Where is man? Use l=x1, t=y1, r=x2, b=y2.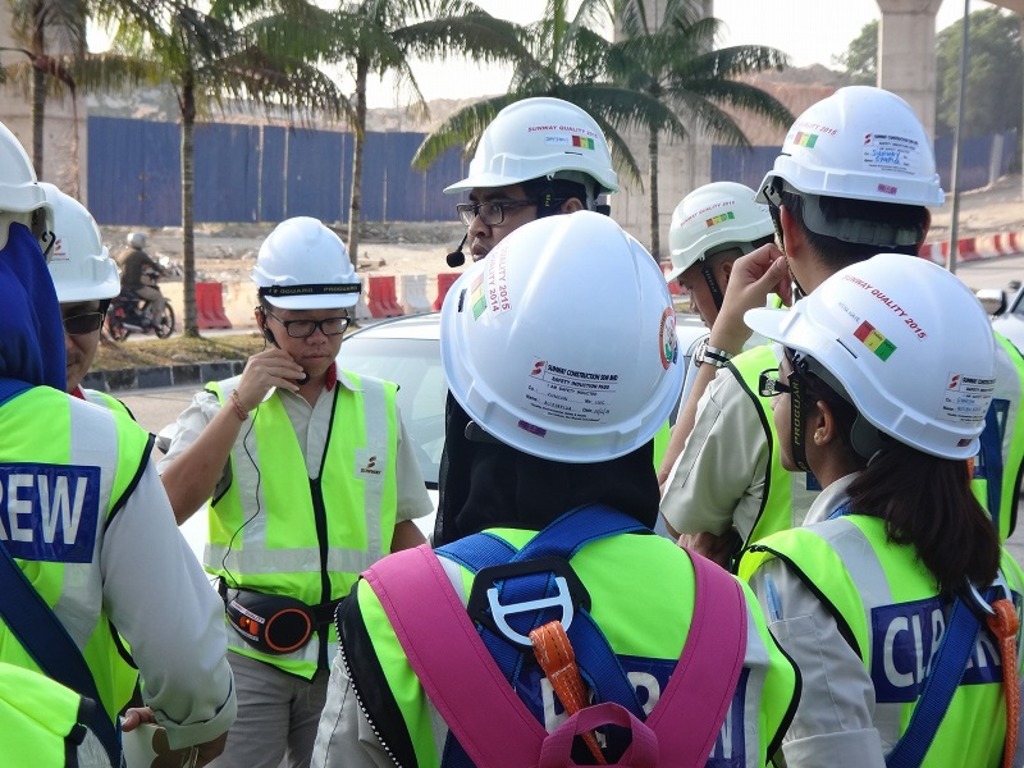
l=29, t=189, r=133, b=425.
